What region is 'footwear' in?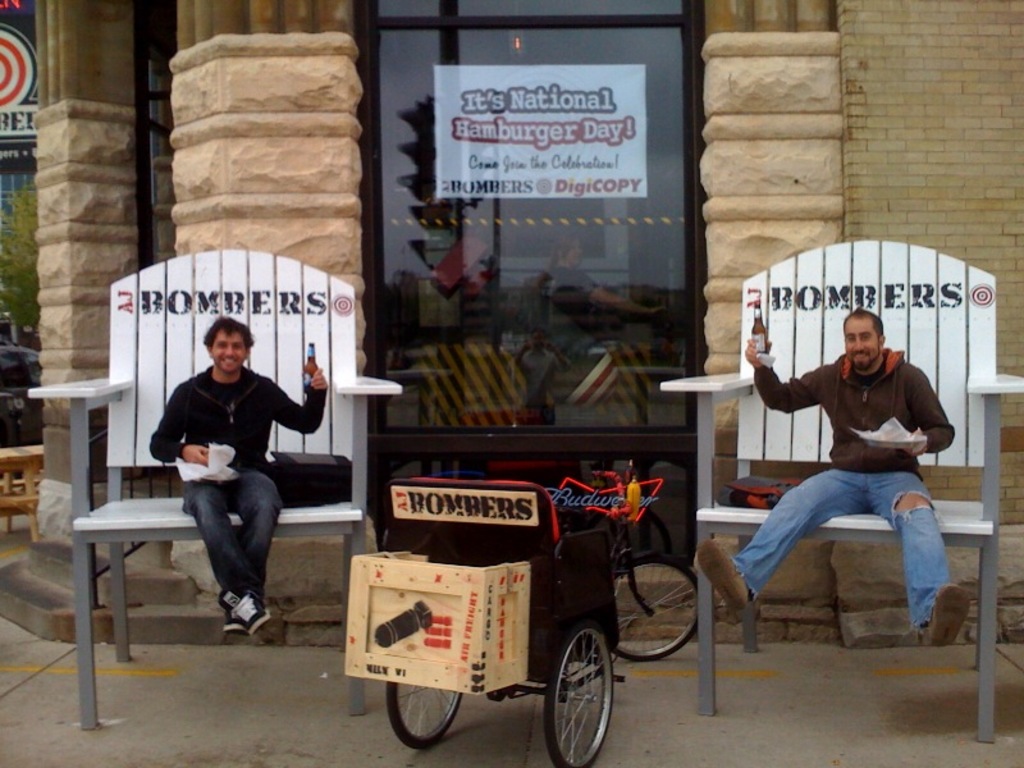
rect(229, 585, 269, 637).
